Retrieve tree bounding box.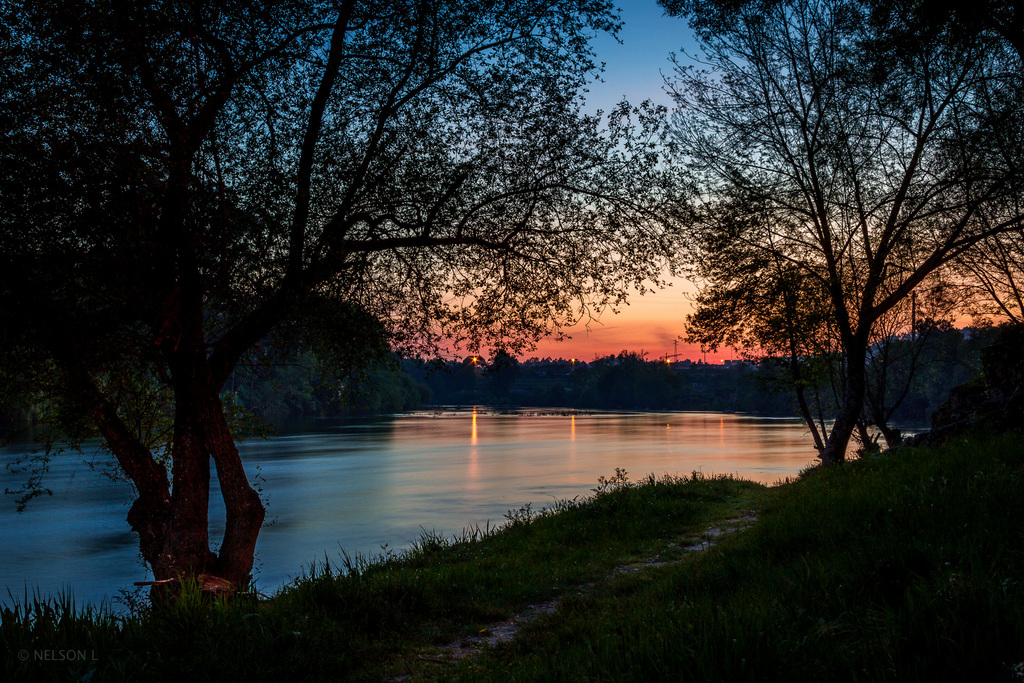
Bounding box: Rect(484, 345, 536, 425).
